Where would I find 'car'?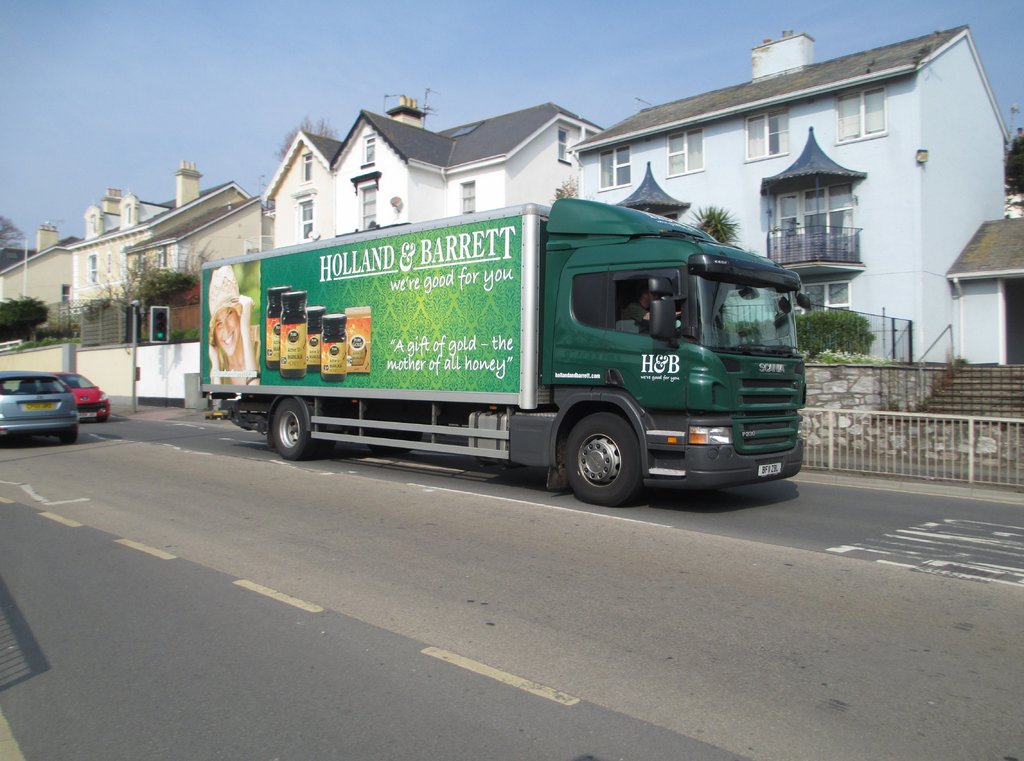
At [x1=36, y1=373, x2=111, y2=424].
